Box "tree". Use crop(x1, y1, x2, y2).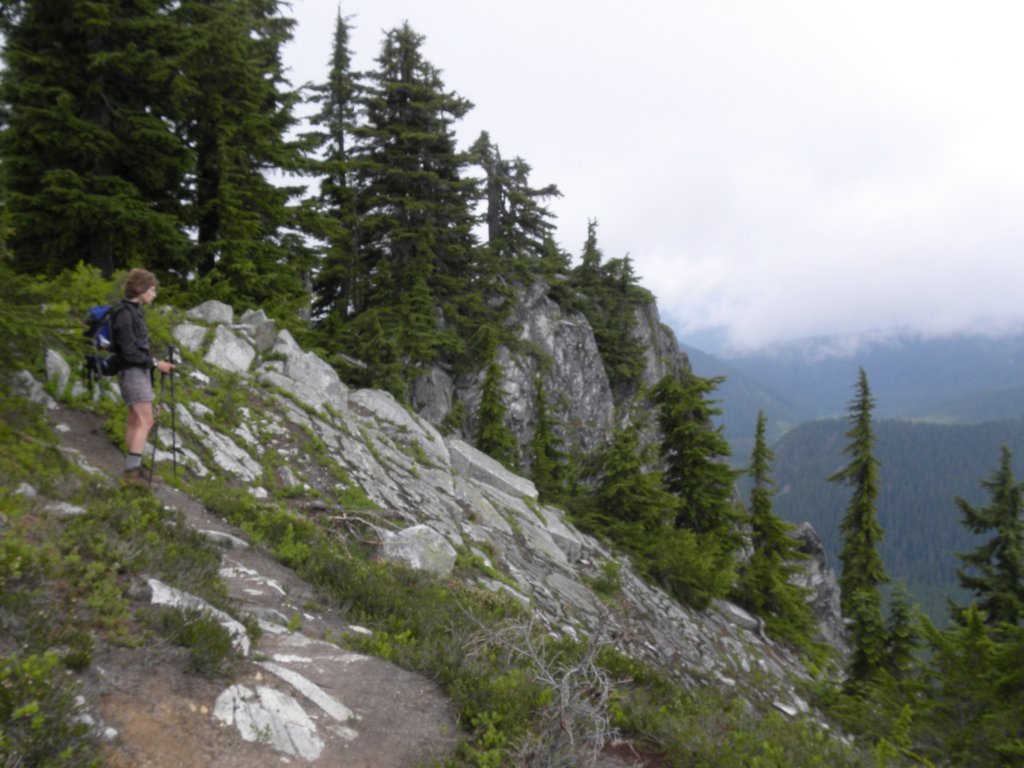
crop(516, 380, 577, 494).
